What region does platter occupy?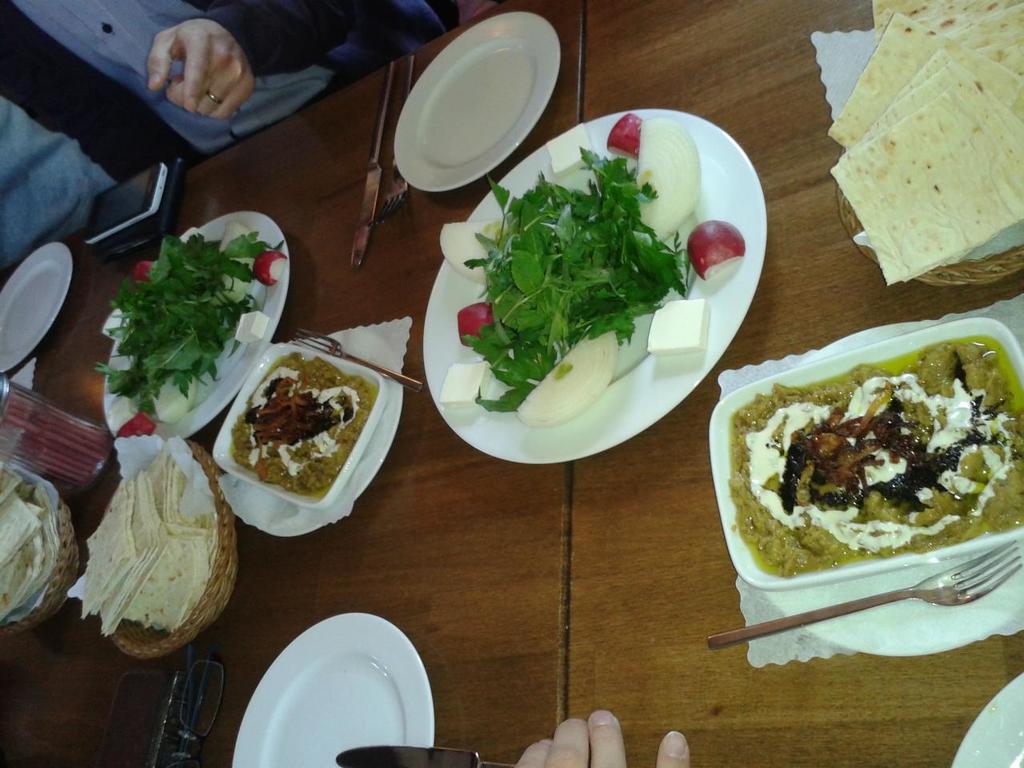
box=[103, 214, 289, 435].
